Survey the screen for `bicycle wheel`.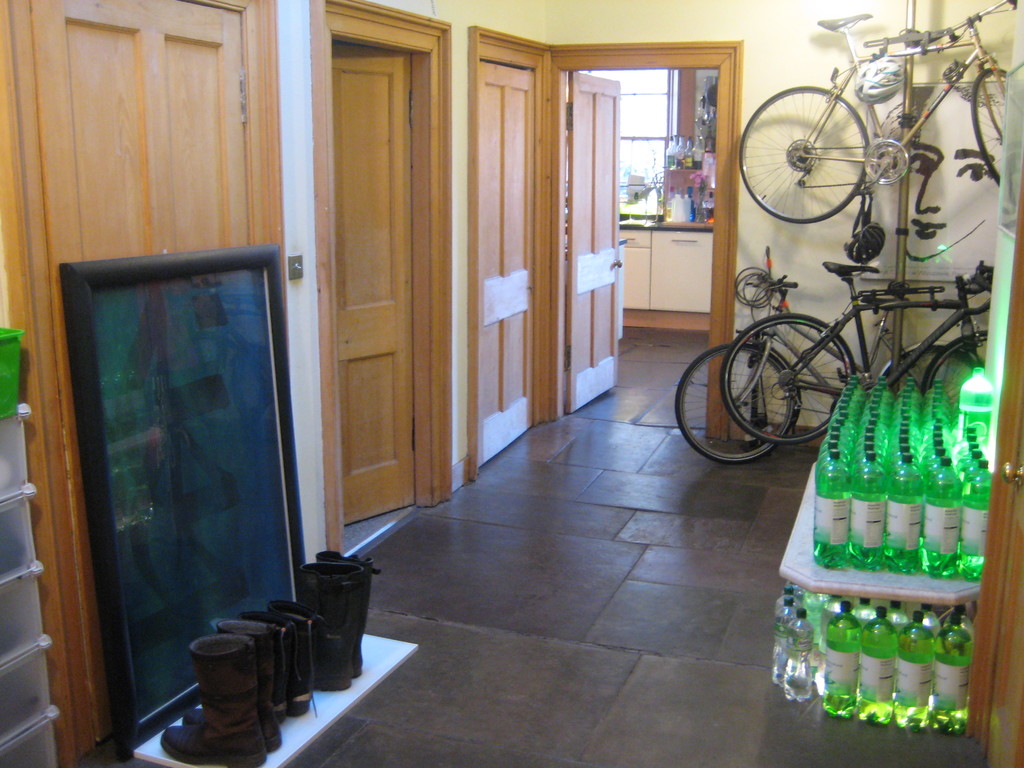
Survey found: bbox(883, 344, 987, 395).
